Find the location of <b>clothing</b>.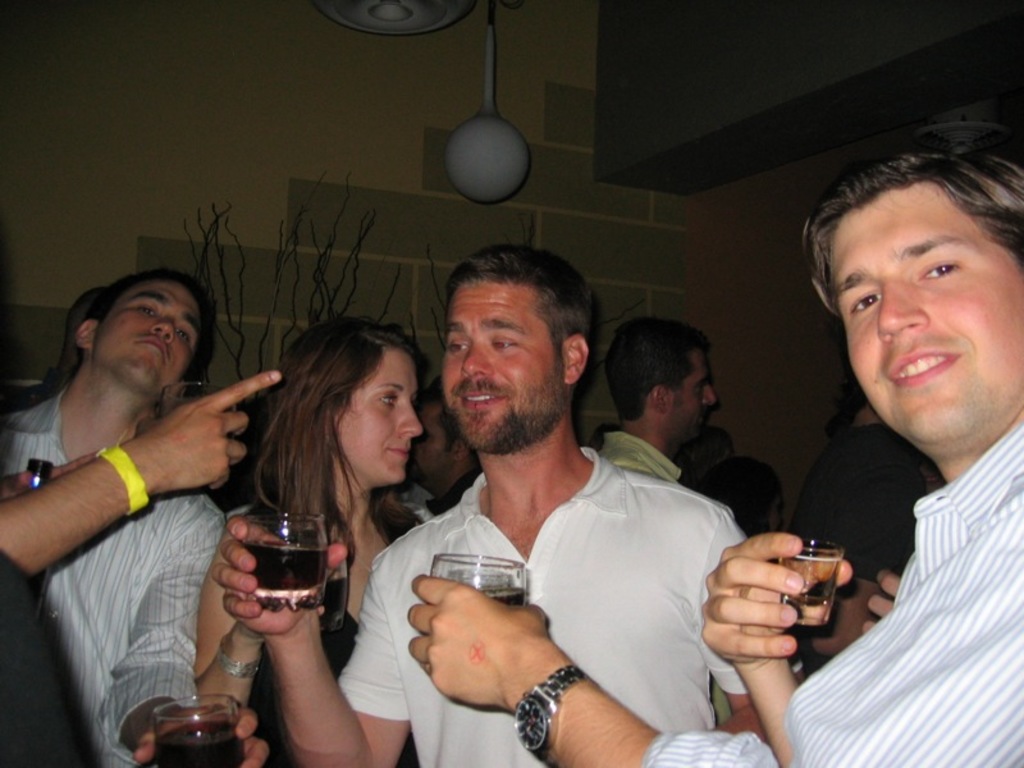
Location: rect(227, 488, 431, 767).
